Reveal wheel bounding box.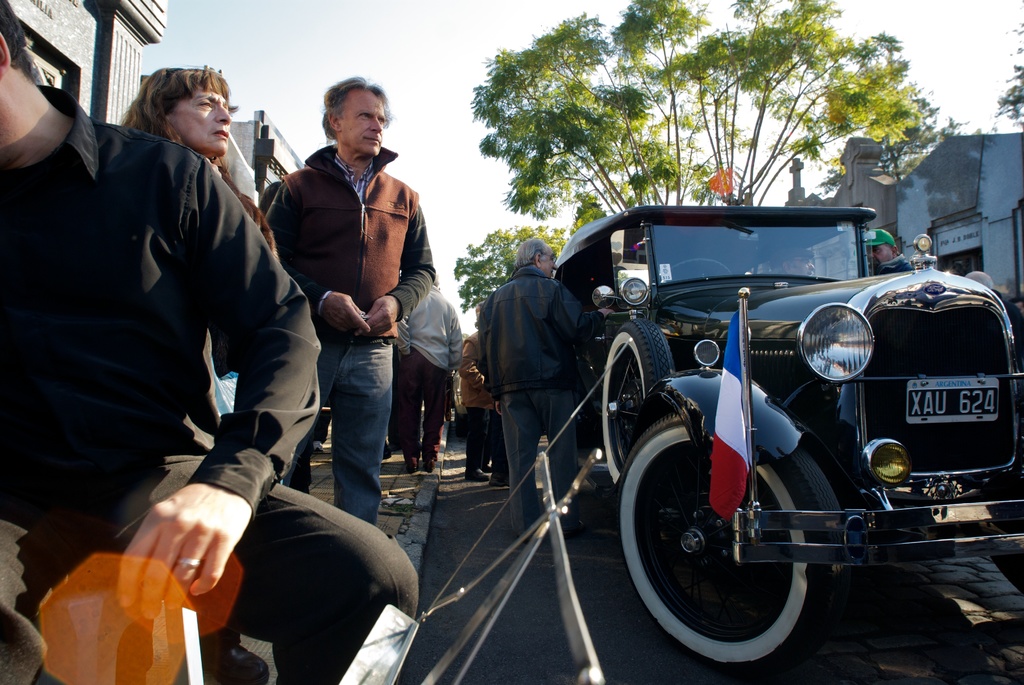
Revealed: <box>989,555,1023,596</box>.
